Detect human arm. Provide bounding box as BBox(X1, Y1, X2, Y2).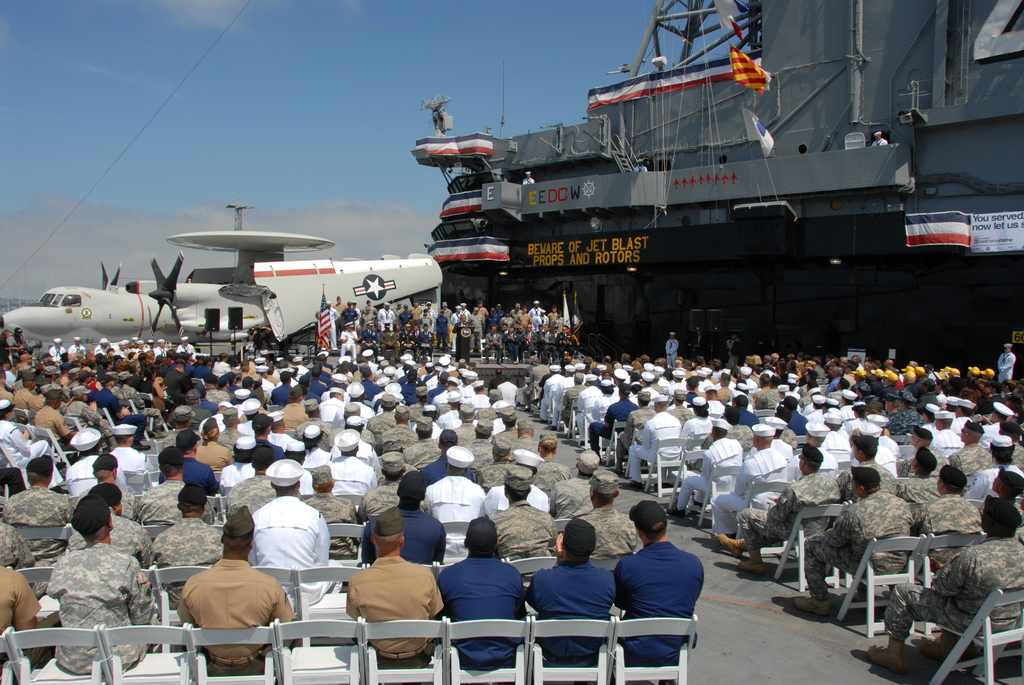
BBox(826, 509, 859, 549).
